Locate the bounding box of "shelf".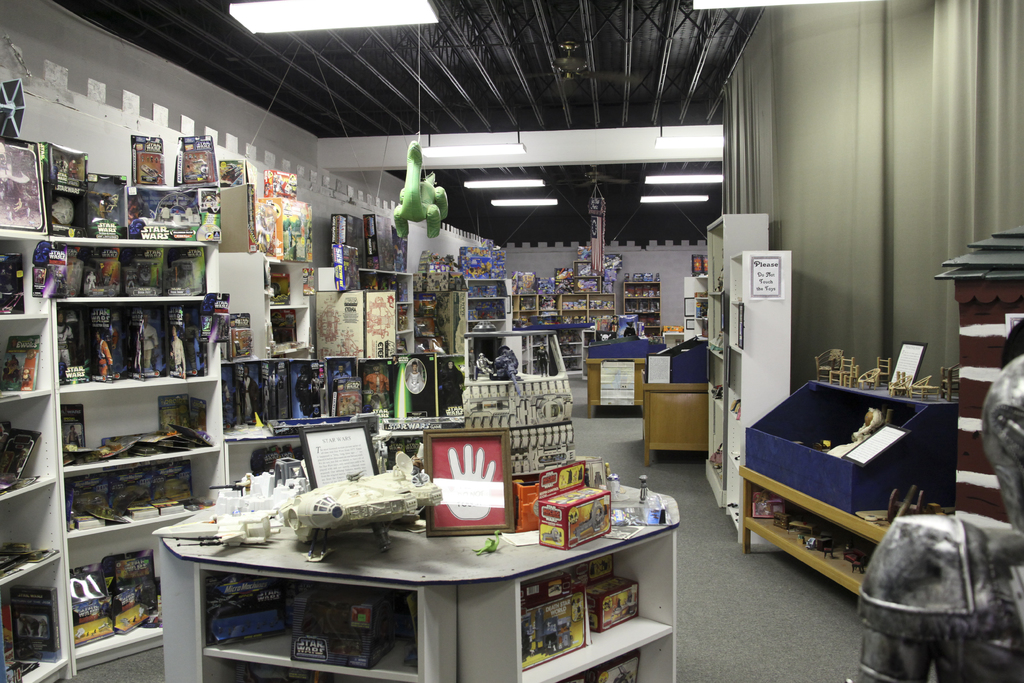
Bounding box: bbox(212, 244, 322, 358).
